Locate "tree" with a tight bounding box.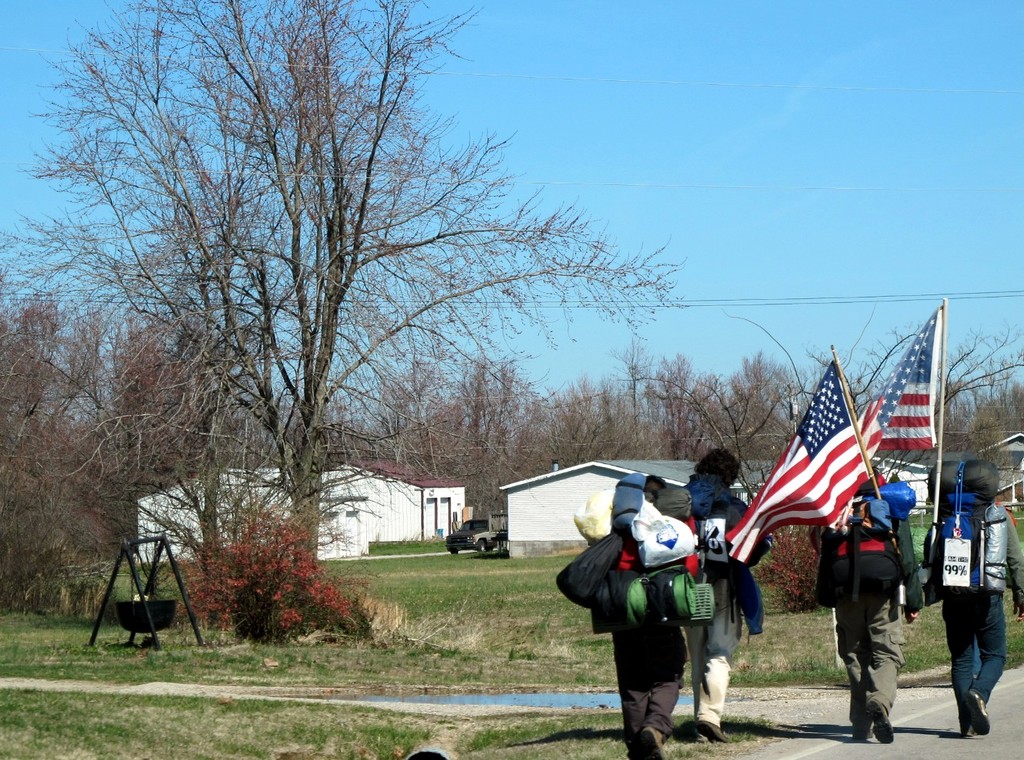
rect(4, 0, 678, 600).
